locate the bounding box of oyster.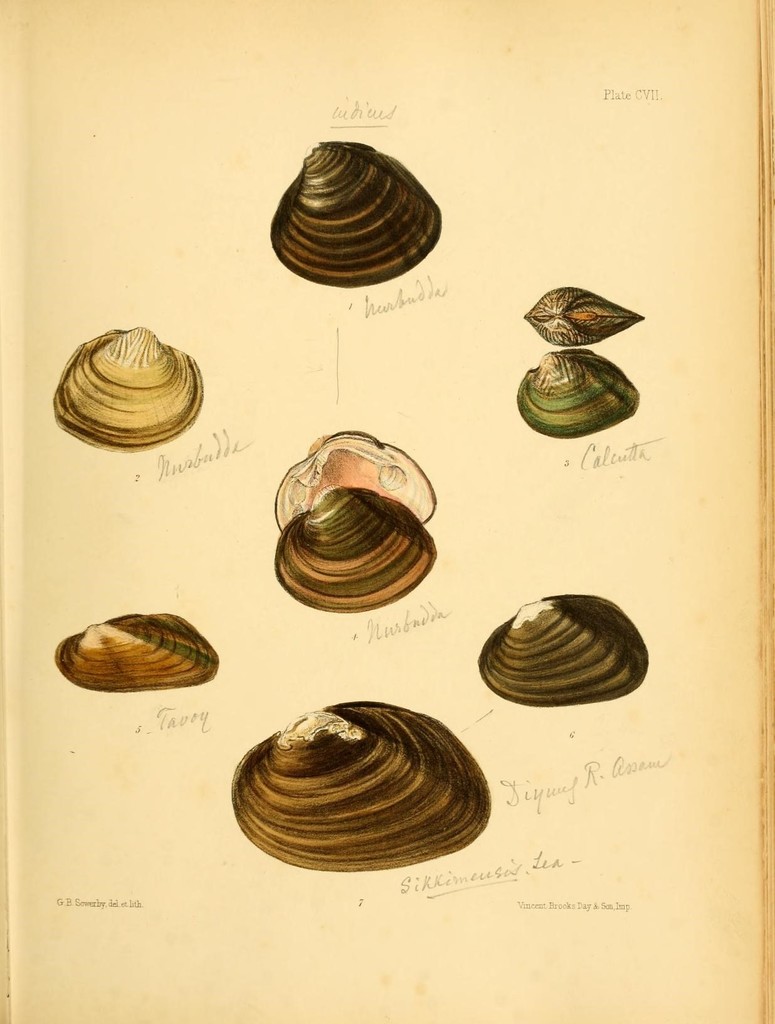
Bounding box: select_region(269, 428, 434, 534).
